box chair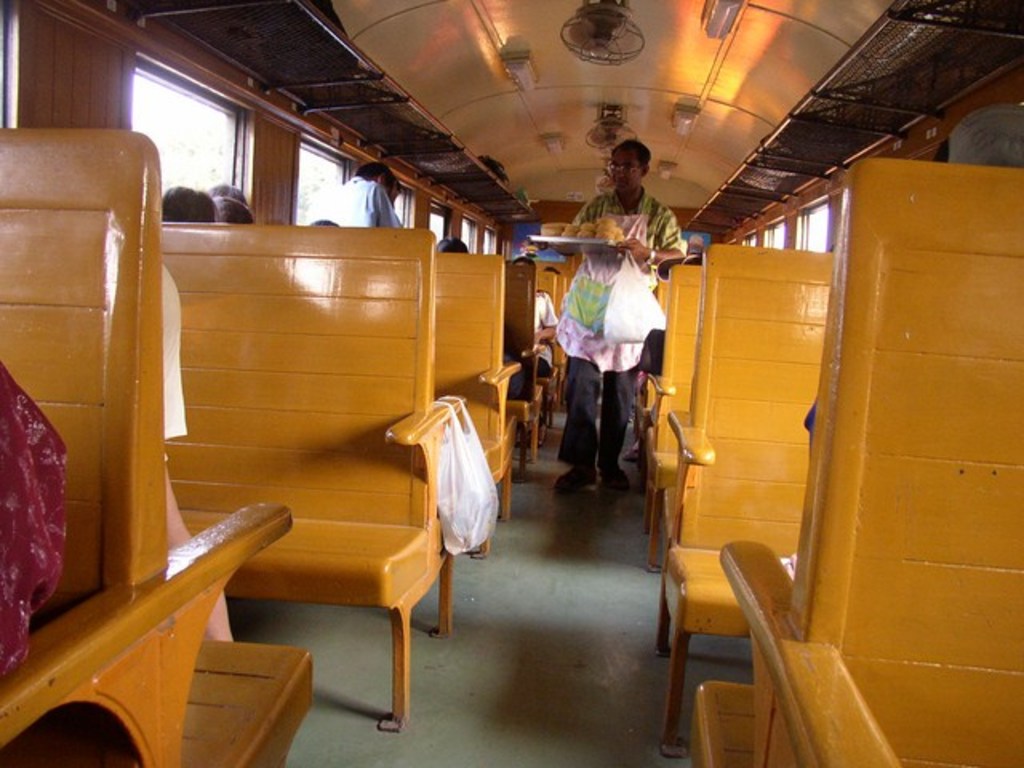
BBox(154, 218, 443, 730)
